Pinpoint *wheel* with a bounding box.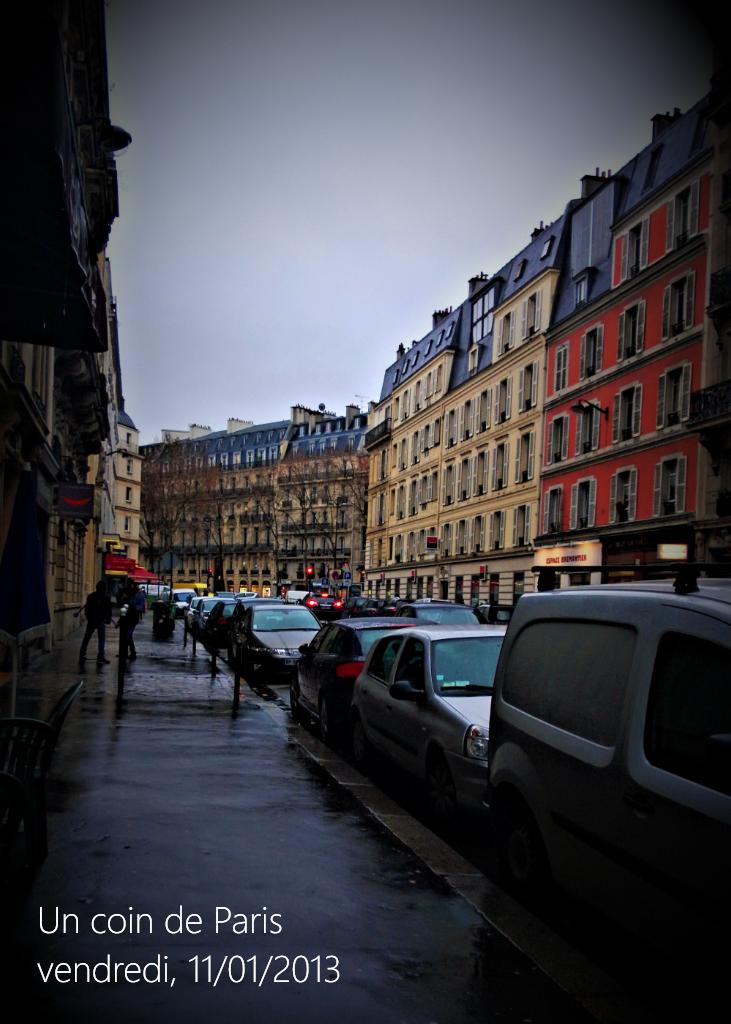
<box>317,700,343,739</box>.
